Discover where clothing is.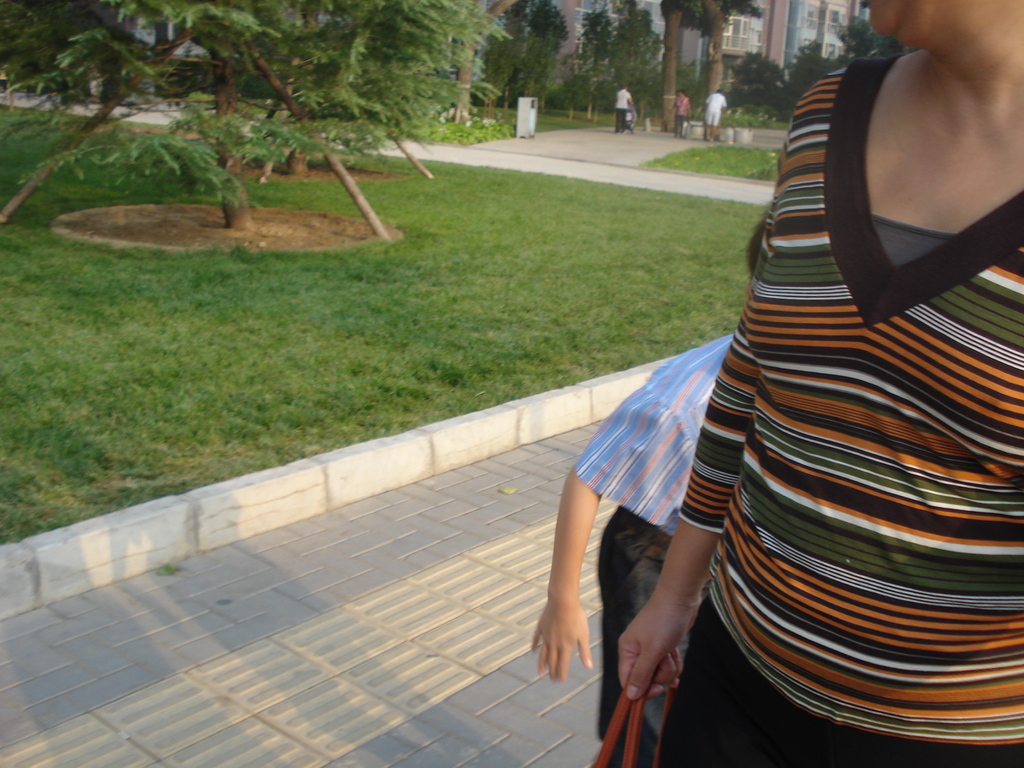
Discovered at (left=577, top=338, right=734, bottom=732).
